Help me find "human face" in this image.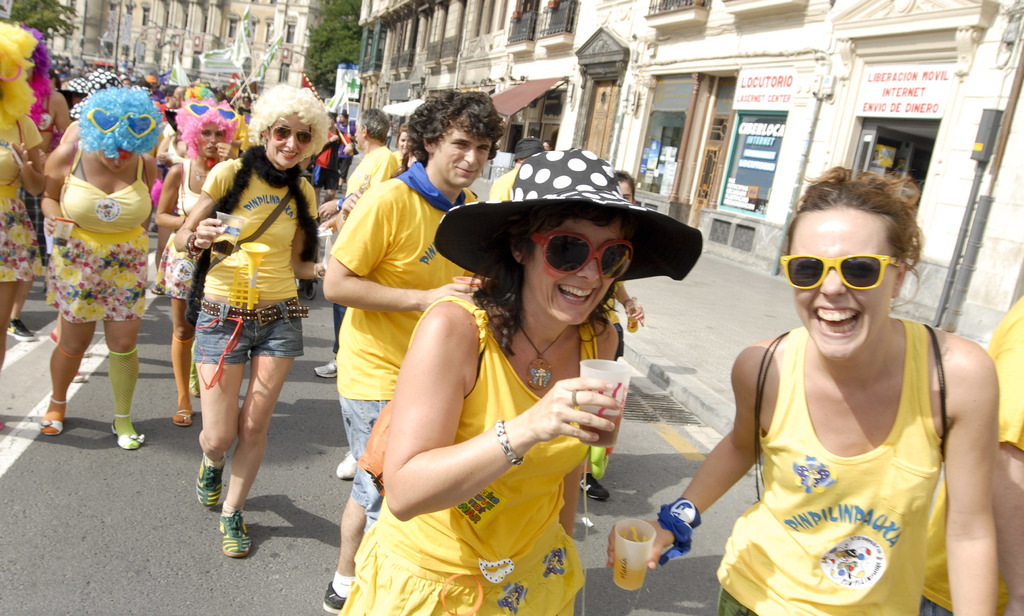
Found it: (x1=435, y1=128, x2=490, y2=189).
